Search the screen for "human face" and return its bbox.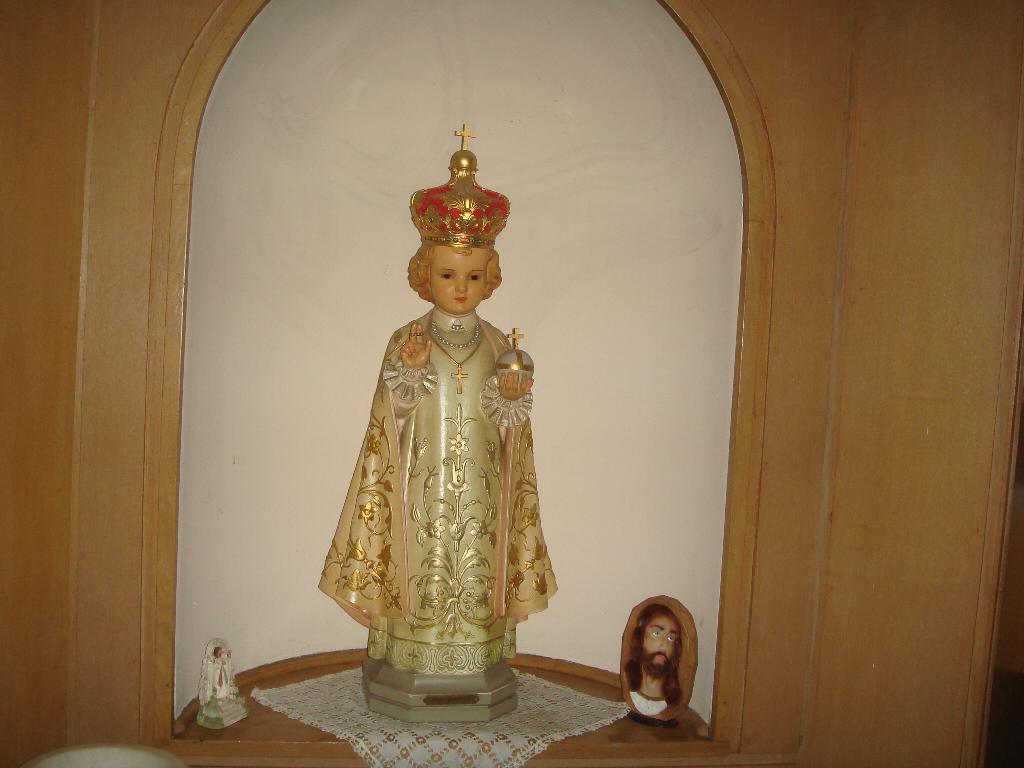
Found: (642, 614, 680, 673).
